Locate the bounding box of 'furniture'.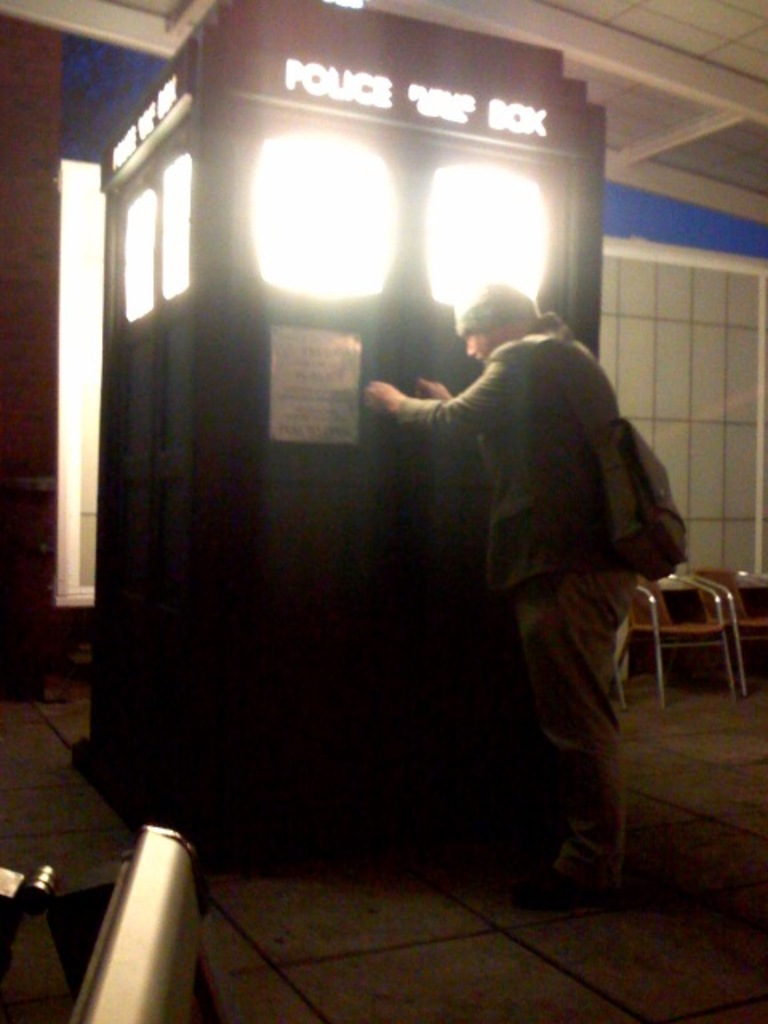
Bounding box: x1=686 y1=563 x2=766 y2=693.
